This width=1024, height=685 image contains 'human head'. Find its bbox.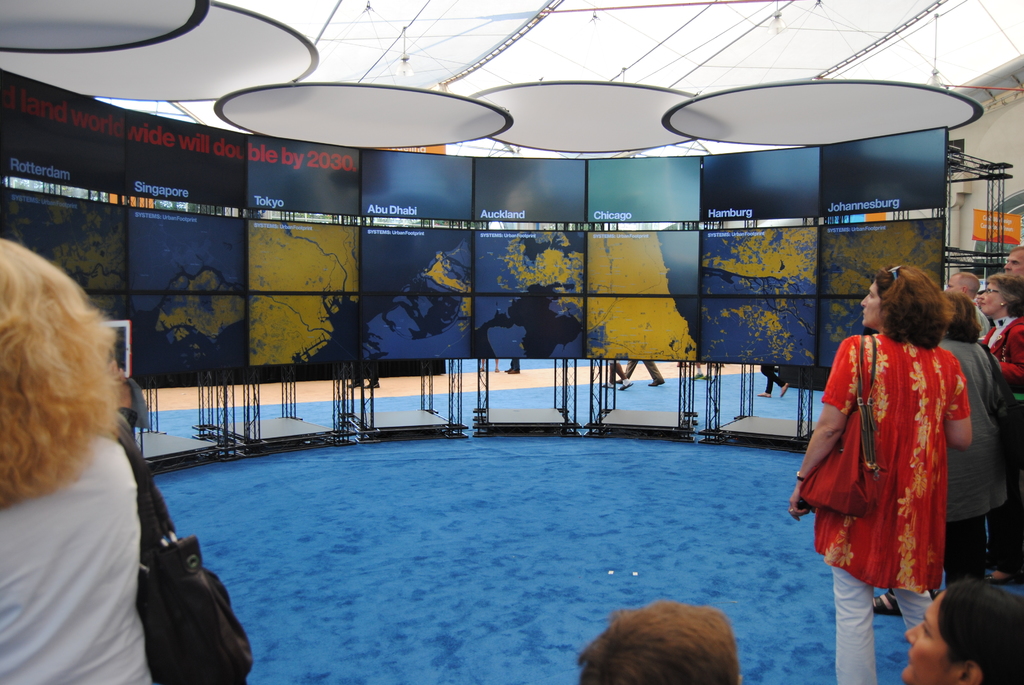
select_region(942, 290, 979, 345).
